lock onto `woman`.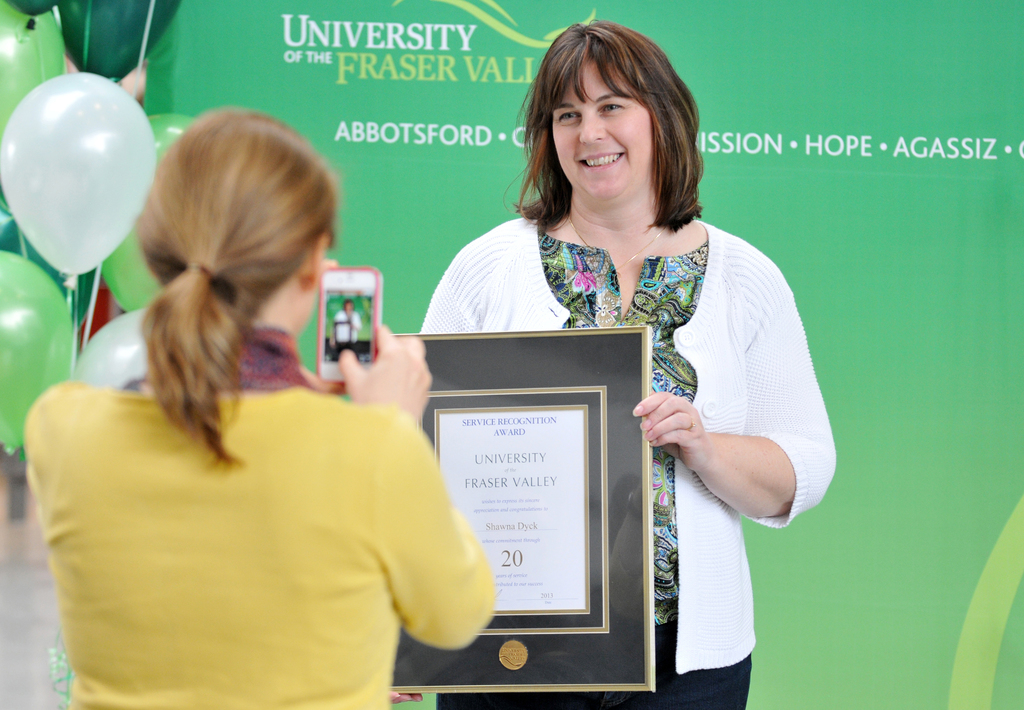
Locked: rect(401, 21, 831, 709).
